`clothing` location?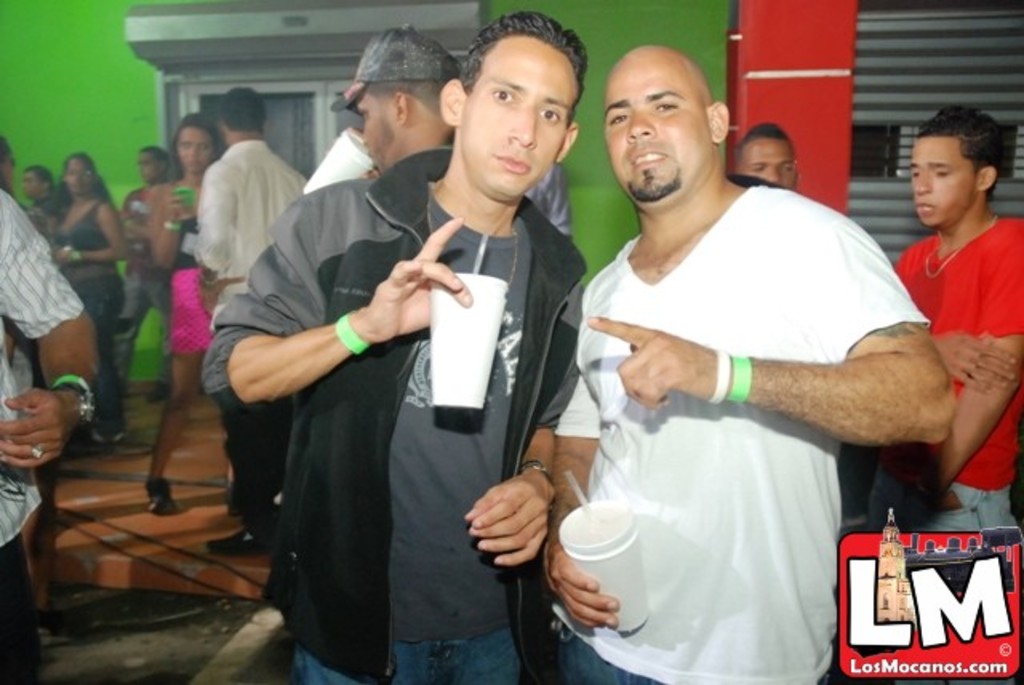
x1=106, y1=178, x2=160, y2=389
